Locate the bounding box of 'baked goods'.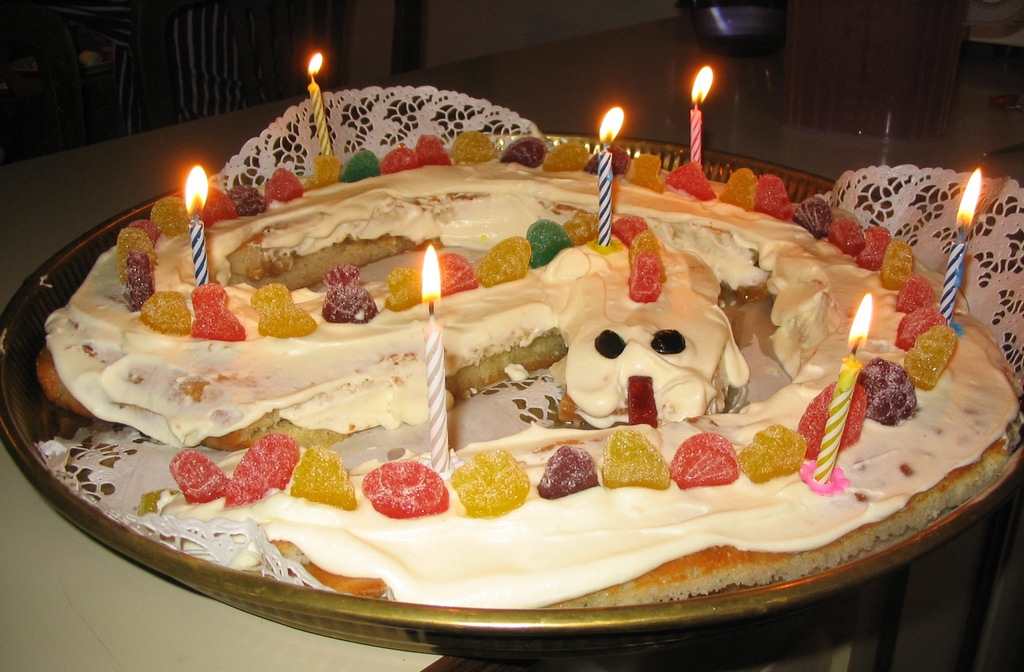
Bounding box: (24, 131, 1023, 611).
